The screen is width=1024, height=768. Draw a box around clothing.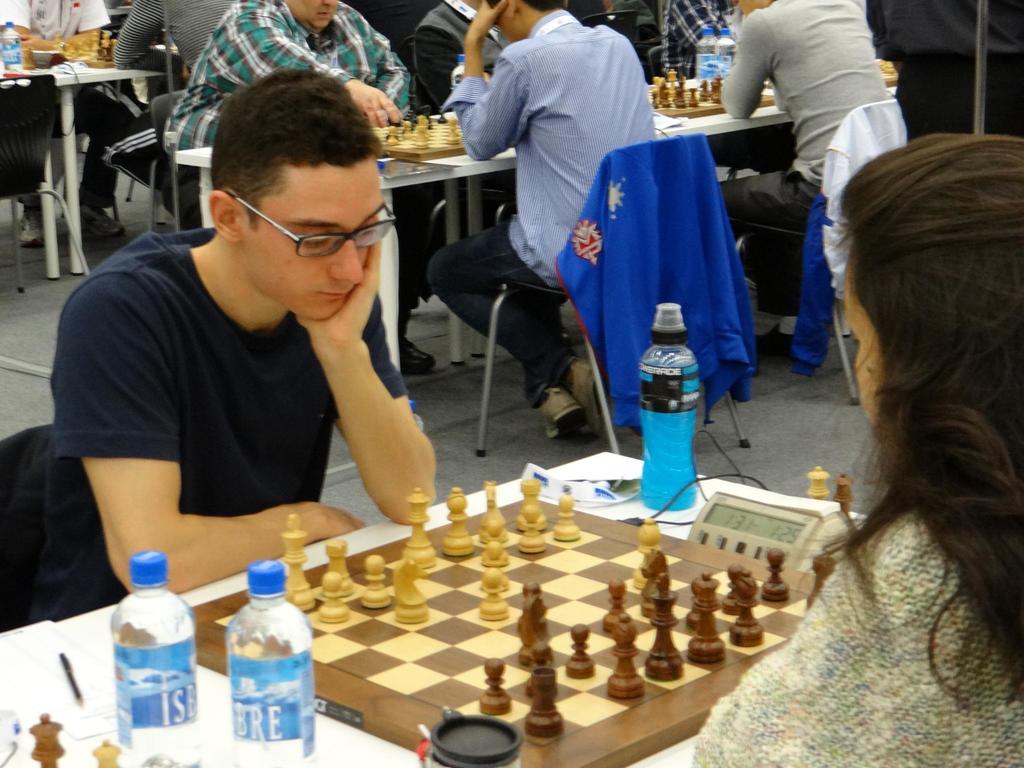
x1=104, y1=0, x2=250, y2=212.
